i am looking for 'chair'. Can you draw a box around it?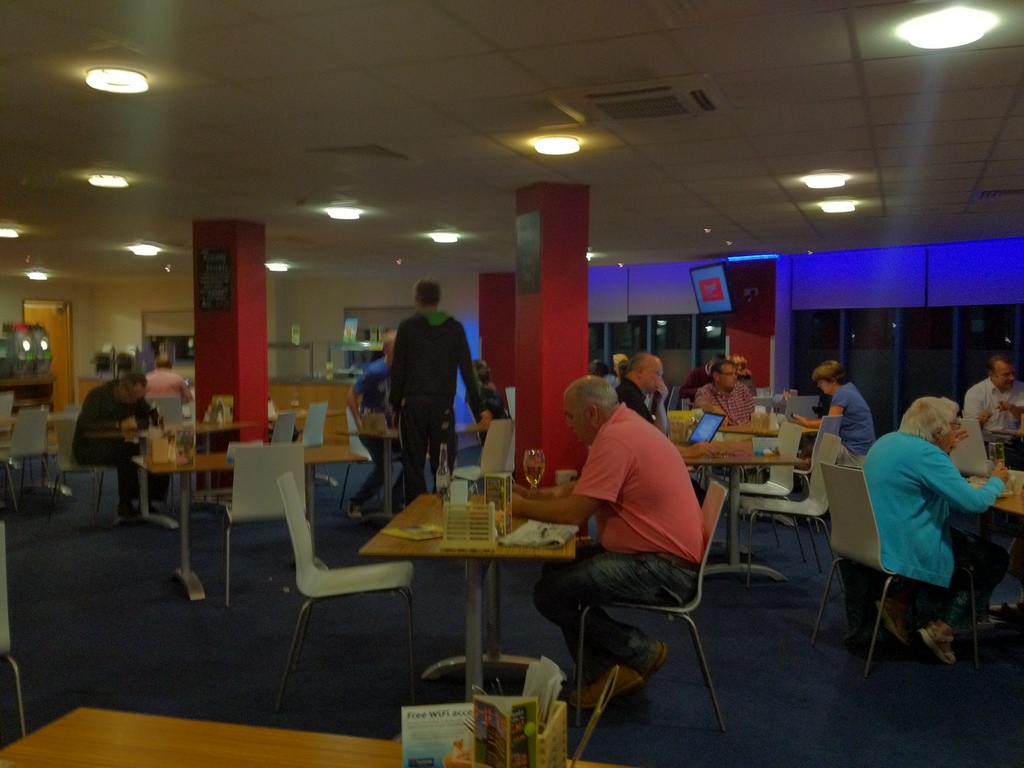
Sure, the bounding box is box(0, 392, 10, 451).
